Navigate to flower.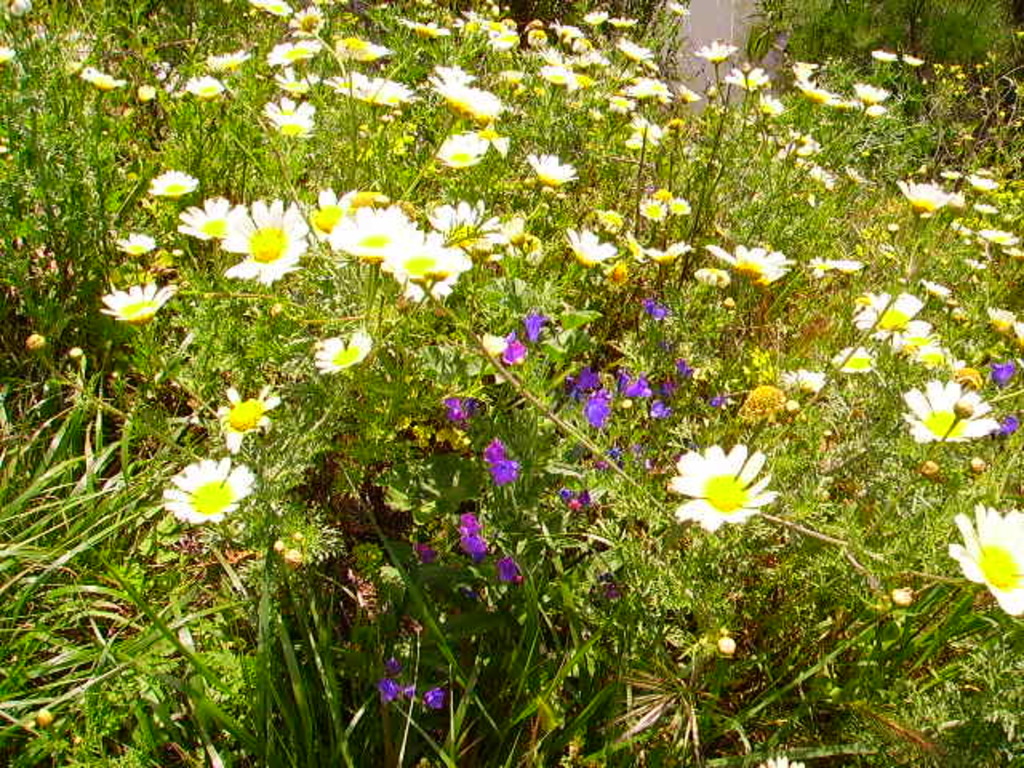
Navigation target: [454, 5, 706, 150].
